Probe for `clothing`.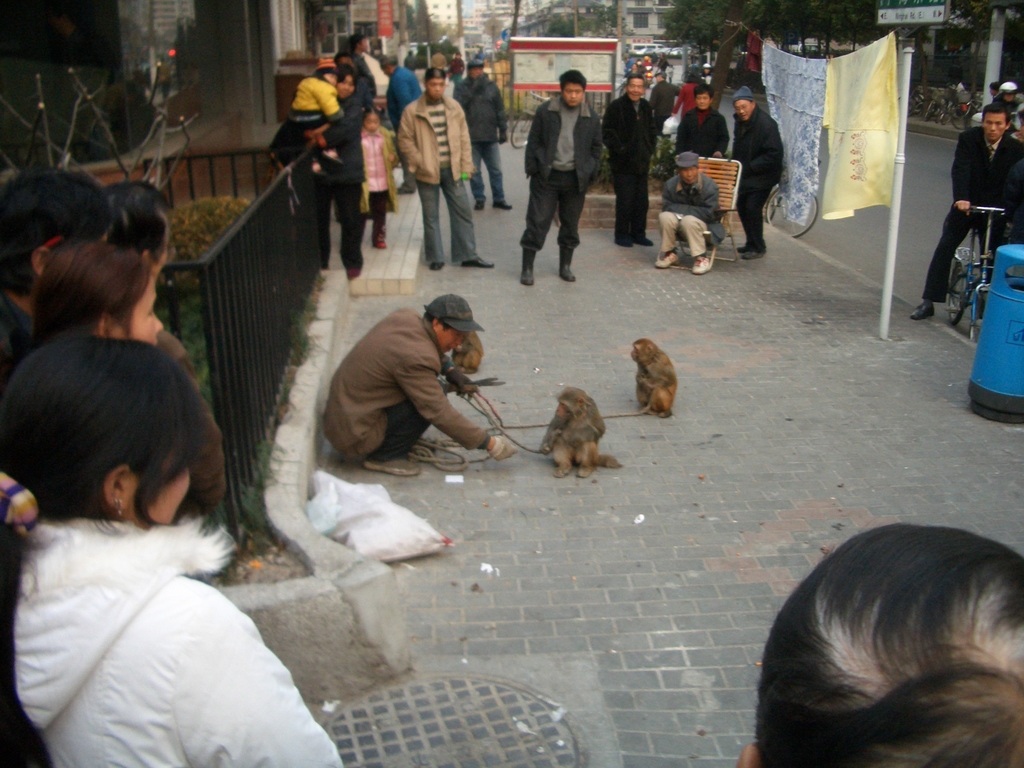
Probe result: crop(356, 132, 390, 241).
